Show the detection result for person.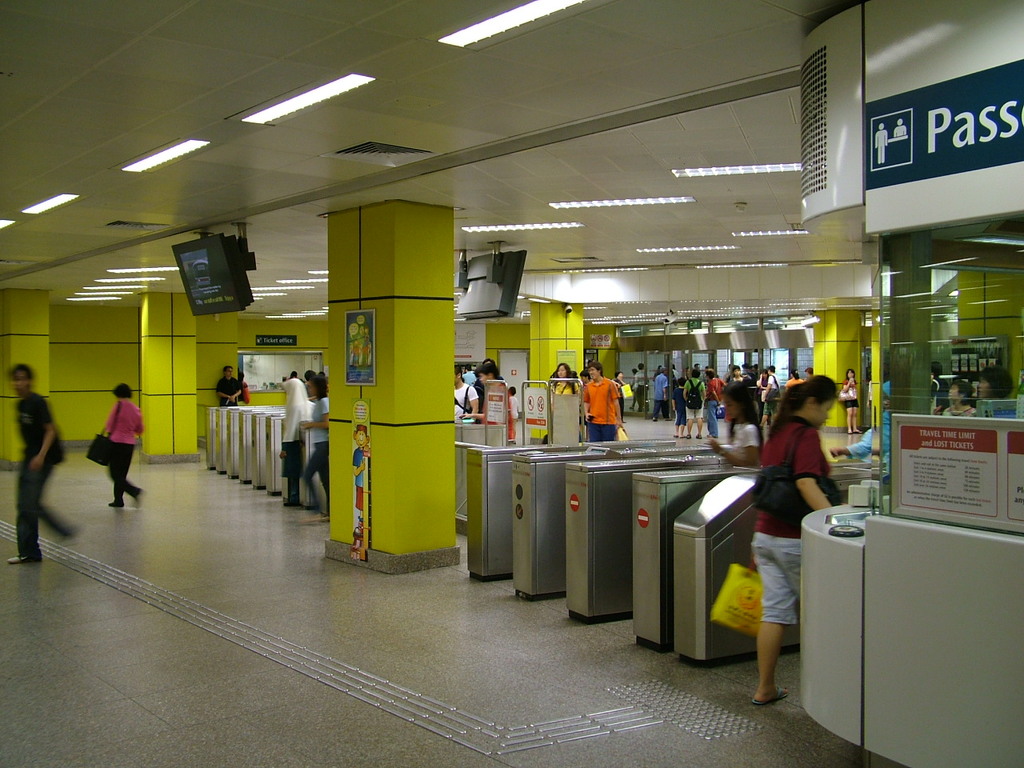
bbox(451, 362, 481, 421).
